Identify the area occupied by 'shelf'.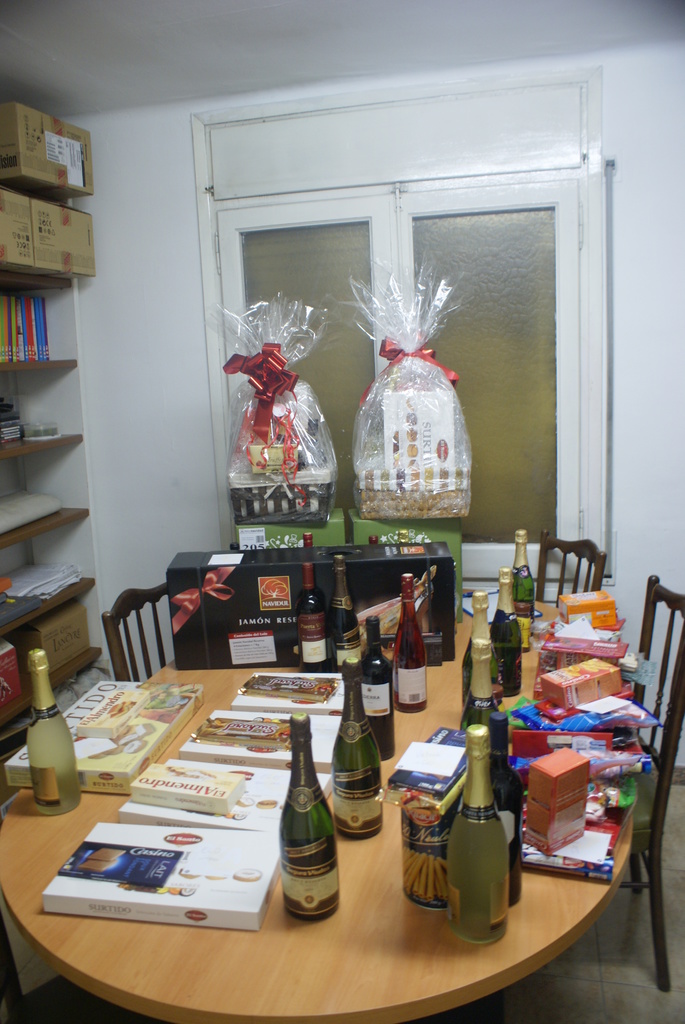
Area: 3, 118, 652, 954.
